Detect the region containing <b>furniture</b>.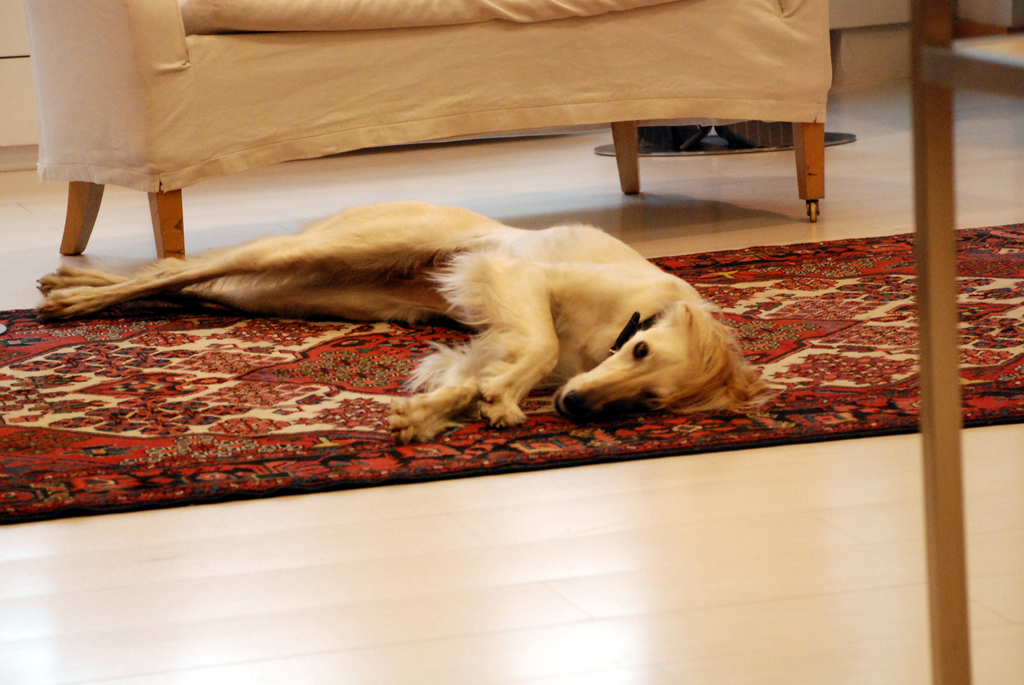
detection(911, 0, 1023, 684).
